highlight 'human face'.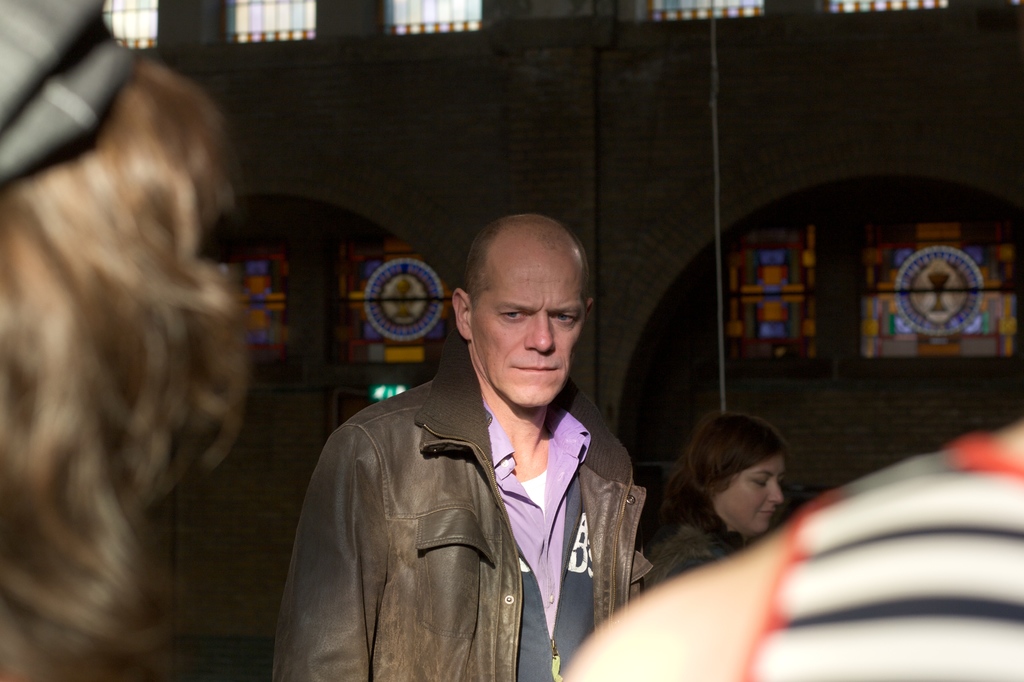
Highlighted region: [left=712, top=453, right=787, bottom=537].
